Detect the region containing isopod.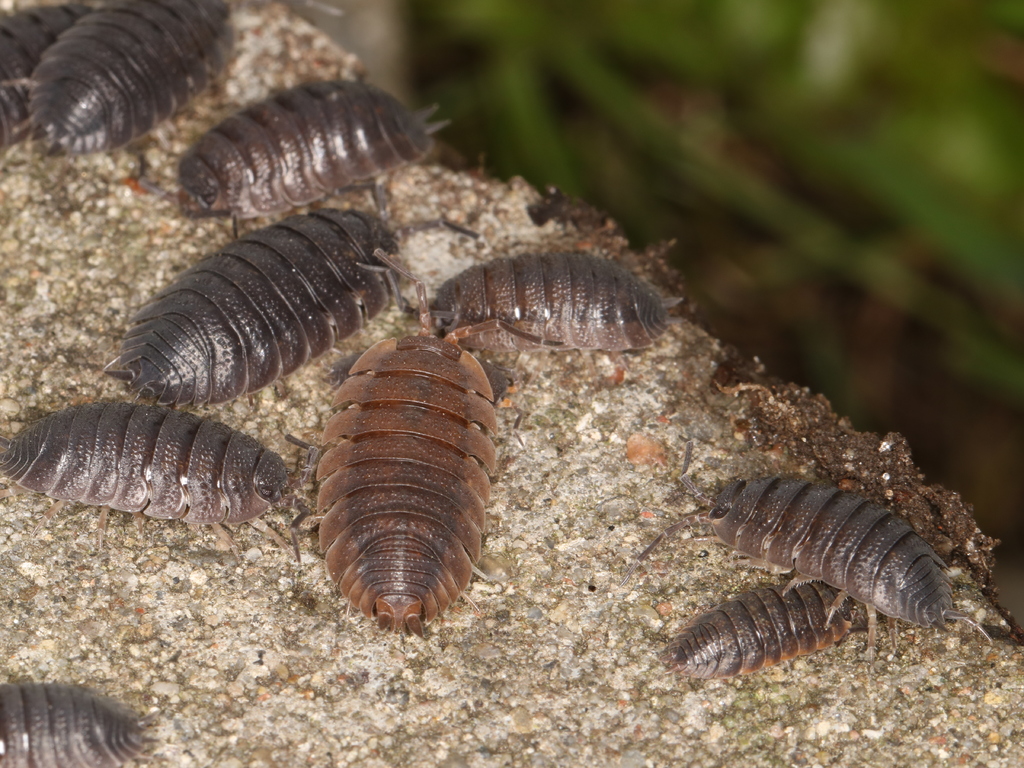
region(431, 254, 674, 352).
